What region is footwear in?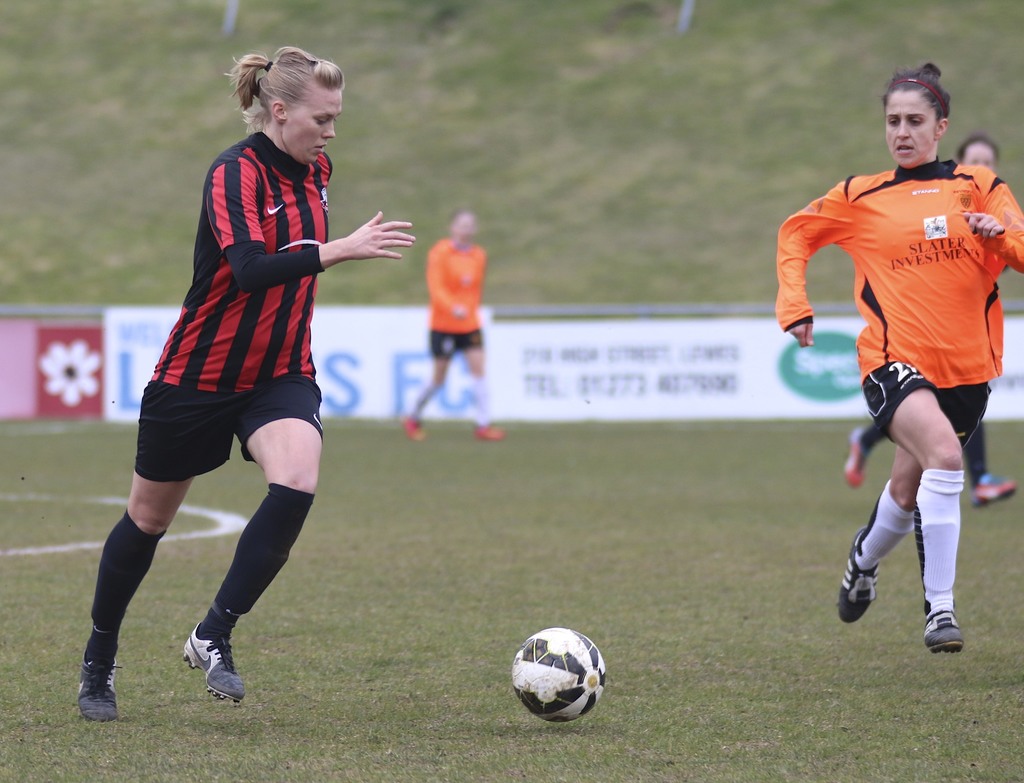
(979, 471, 1023, 502).
